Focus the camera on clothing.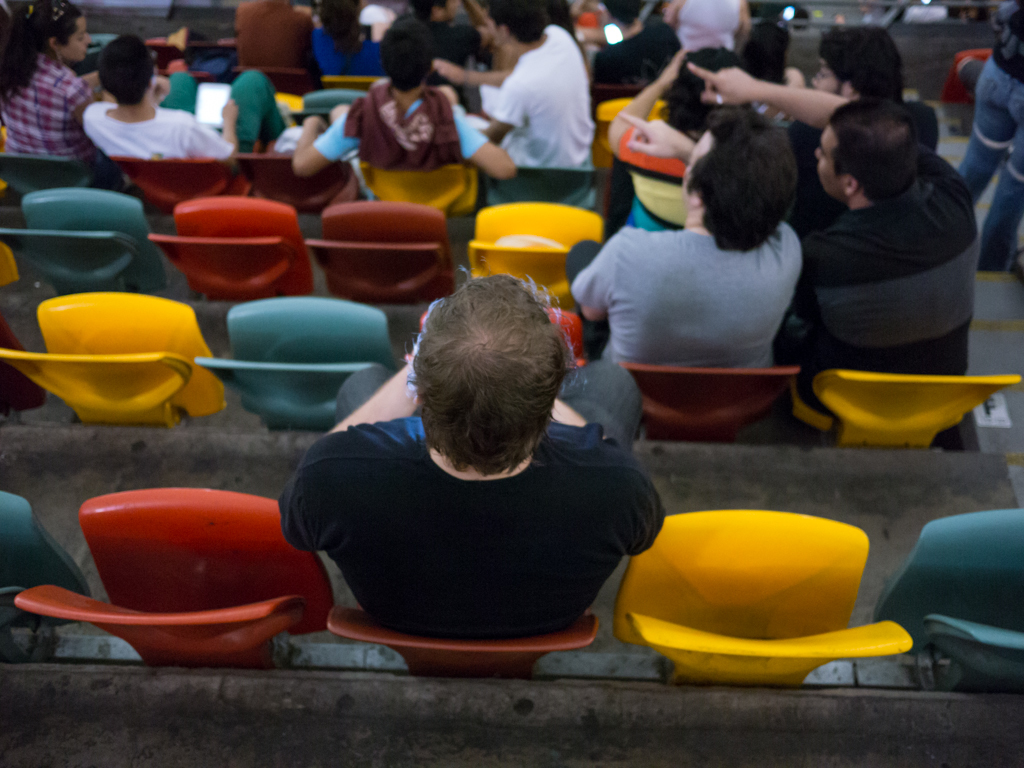
Focus region: box(0, 62, 76, 163).
